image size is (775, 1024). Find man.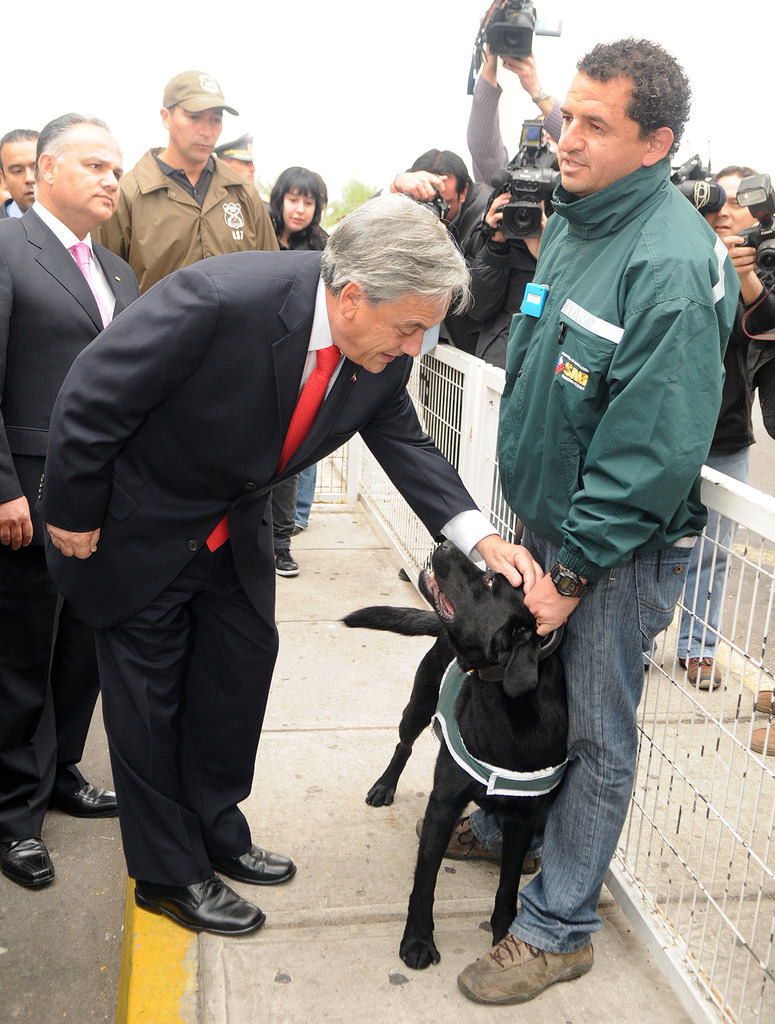
select_region(0, 116, 142, 895).
